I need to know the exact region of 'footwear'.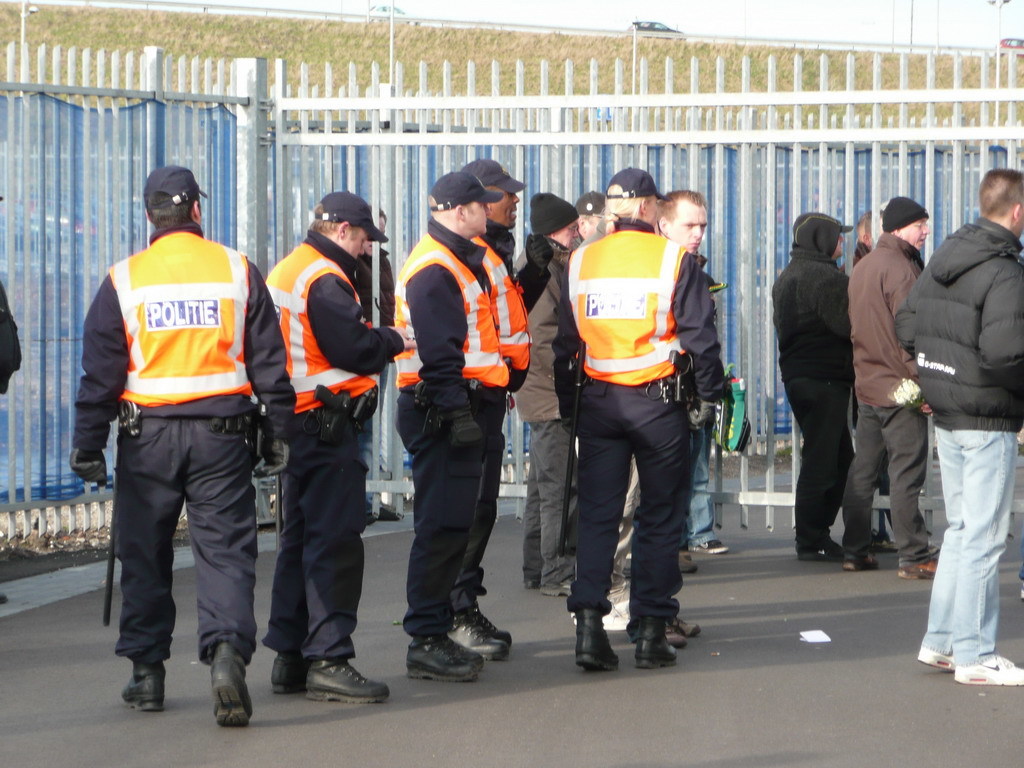
Region: [835,550,885,579].
